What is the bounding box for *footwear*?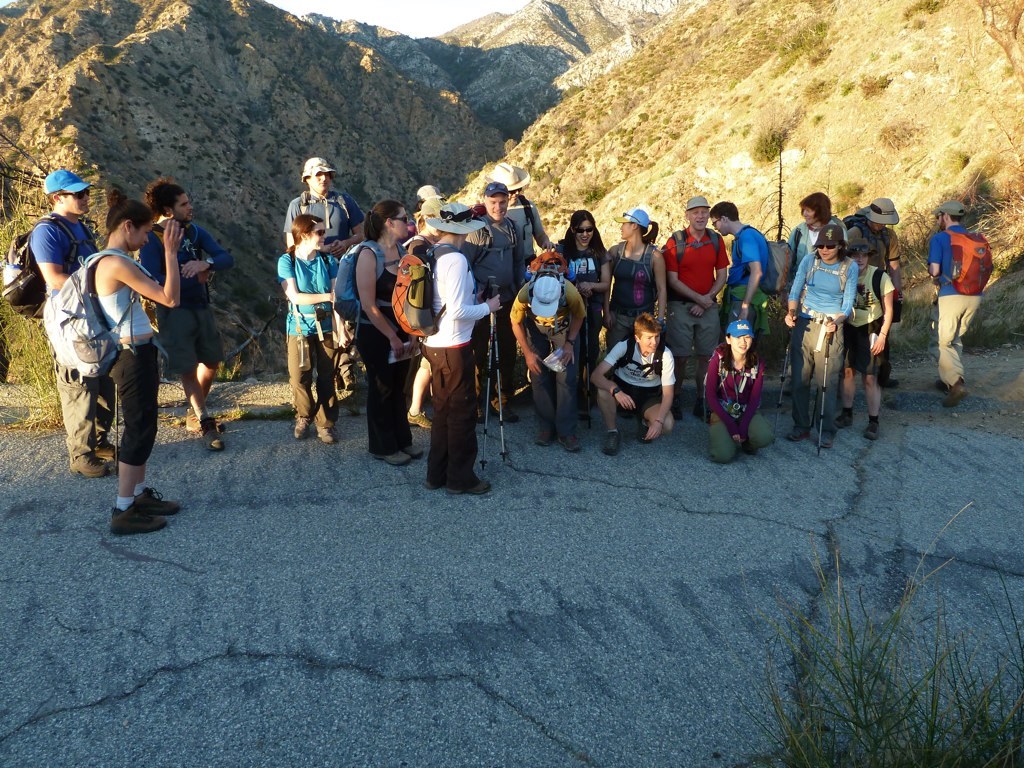
select_region(447, 480, 492, 497).
